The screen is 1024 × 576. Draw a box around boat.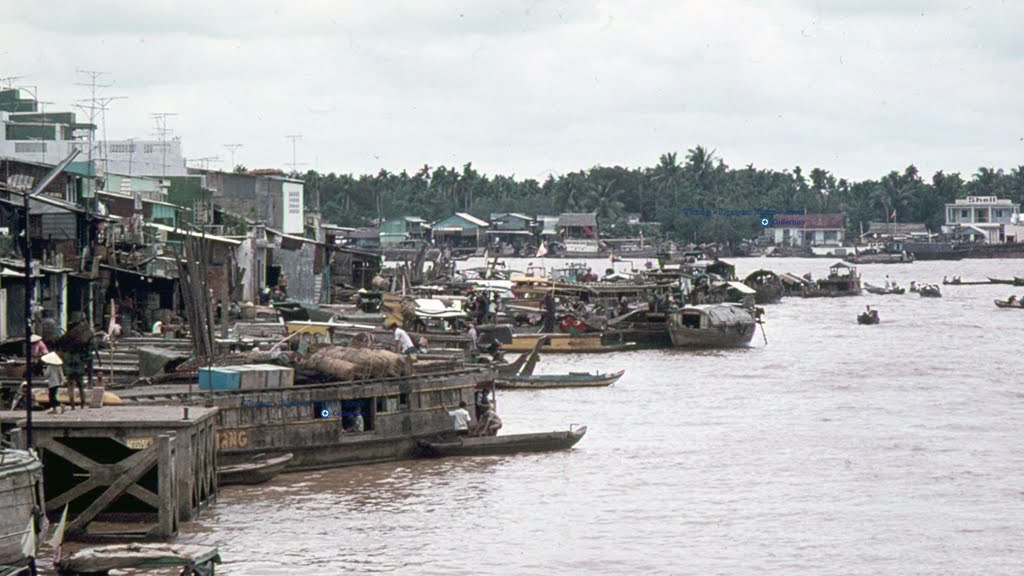
<box>916,280,938,297</box>.
